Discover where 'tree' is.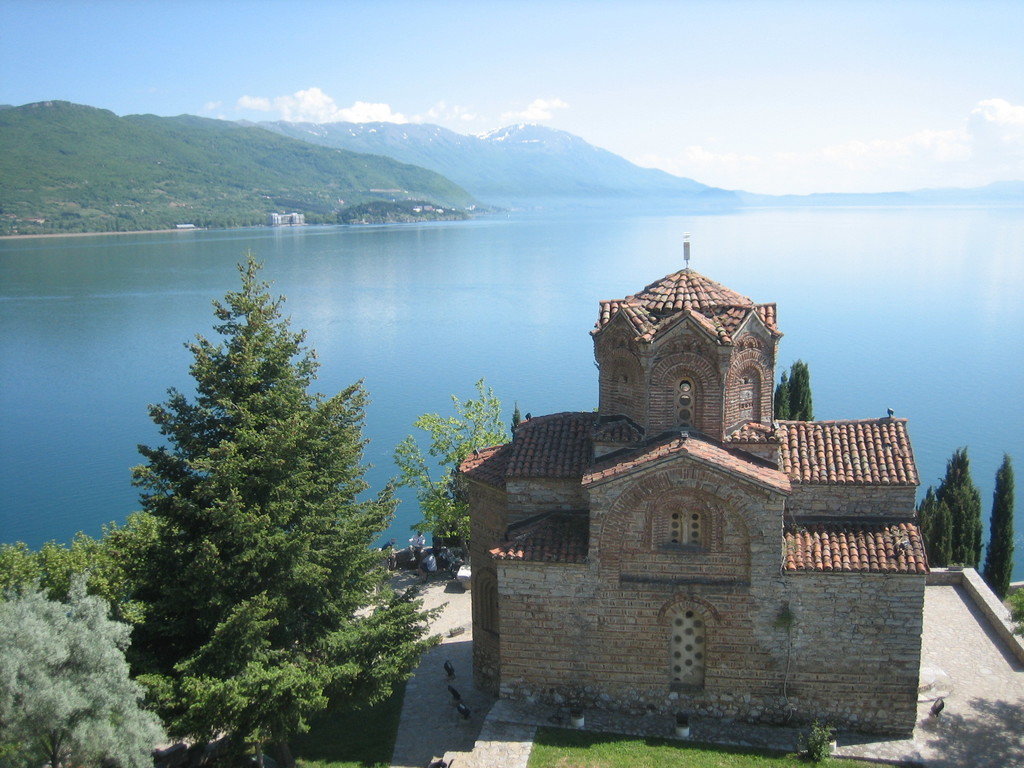
Discovered at {"left": 386, "top": 374, "right": 520, "bottom": 563}.
